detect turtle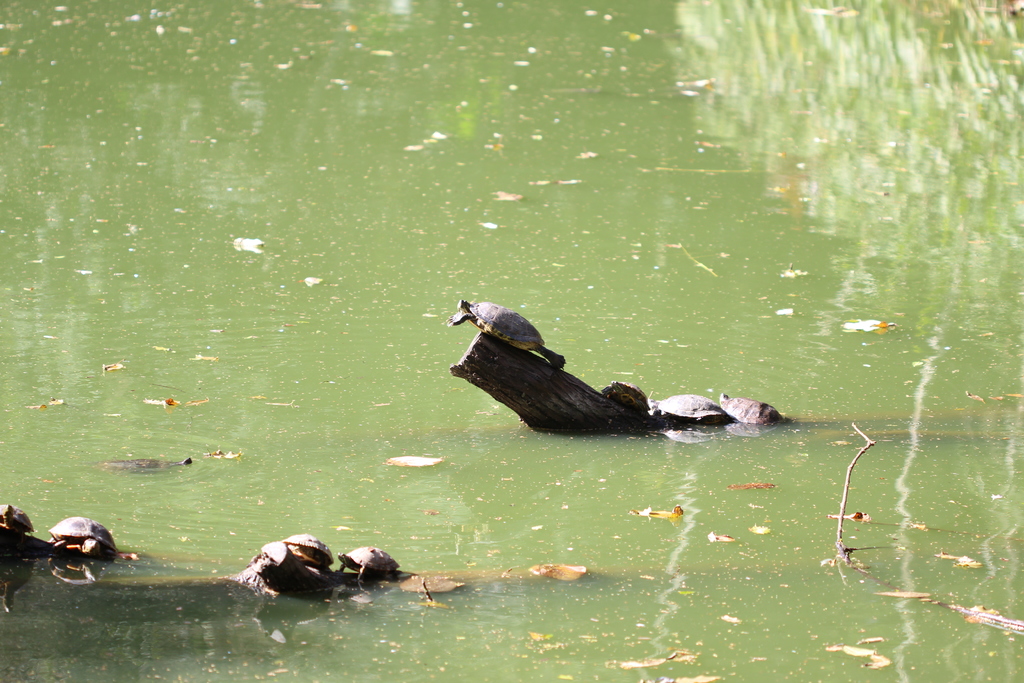
left=282, top=529, right=336, bottom=561
